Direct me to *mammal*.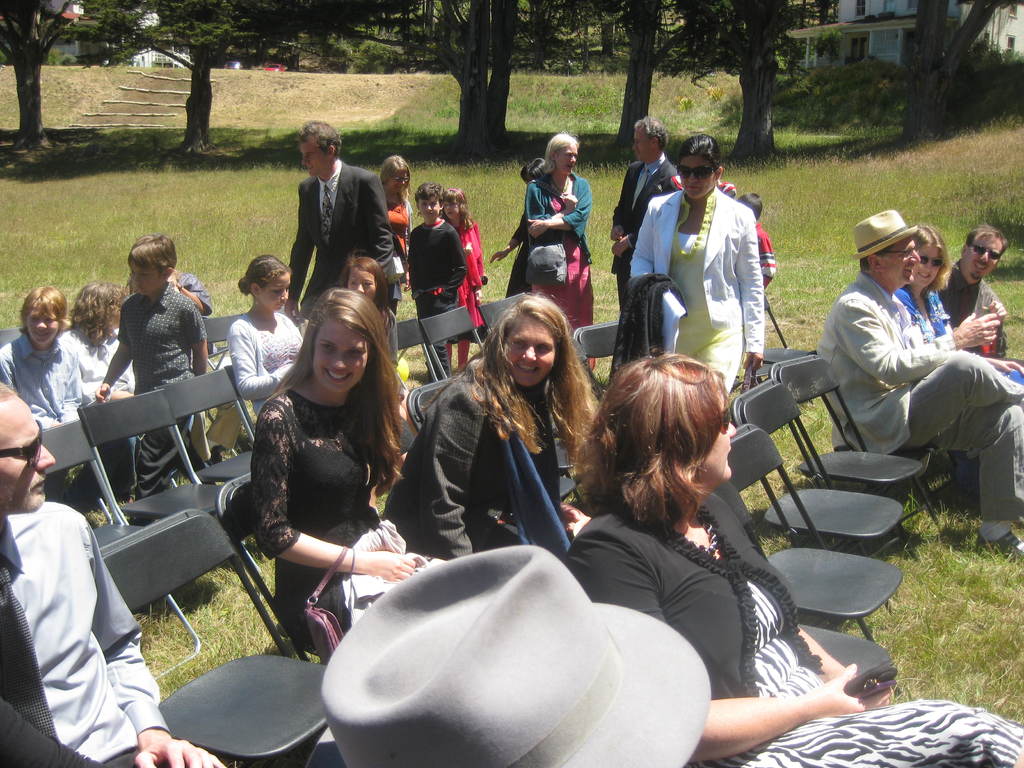
Direction: (316, 543, 710, 767).
